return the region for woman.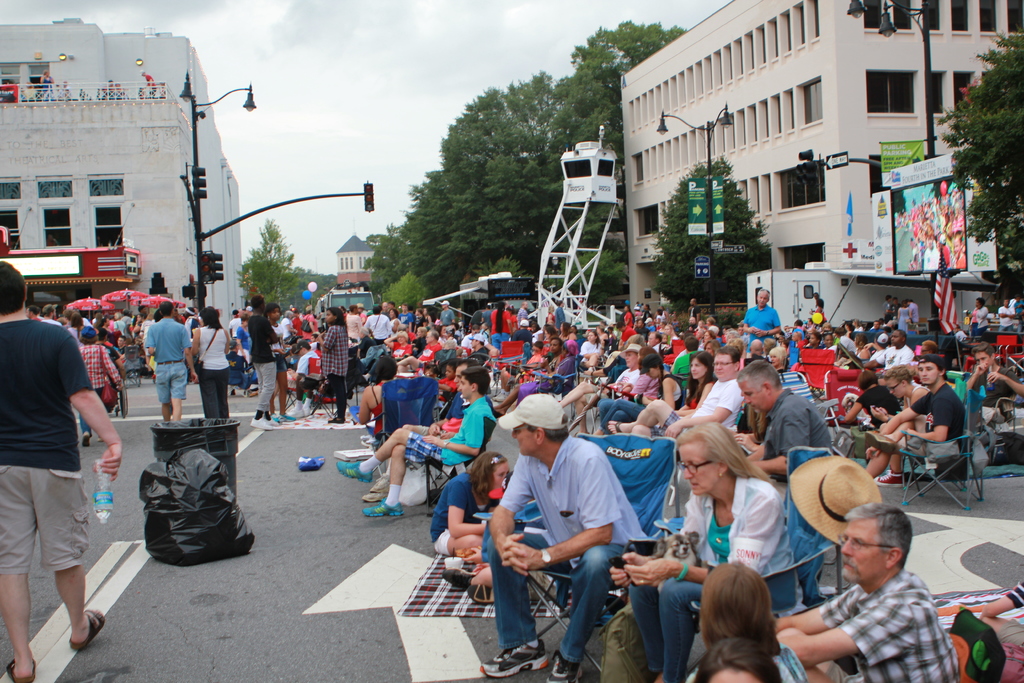
(x1=769, y1=345, x2=791, y2=377).
